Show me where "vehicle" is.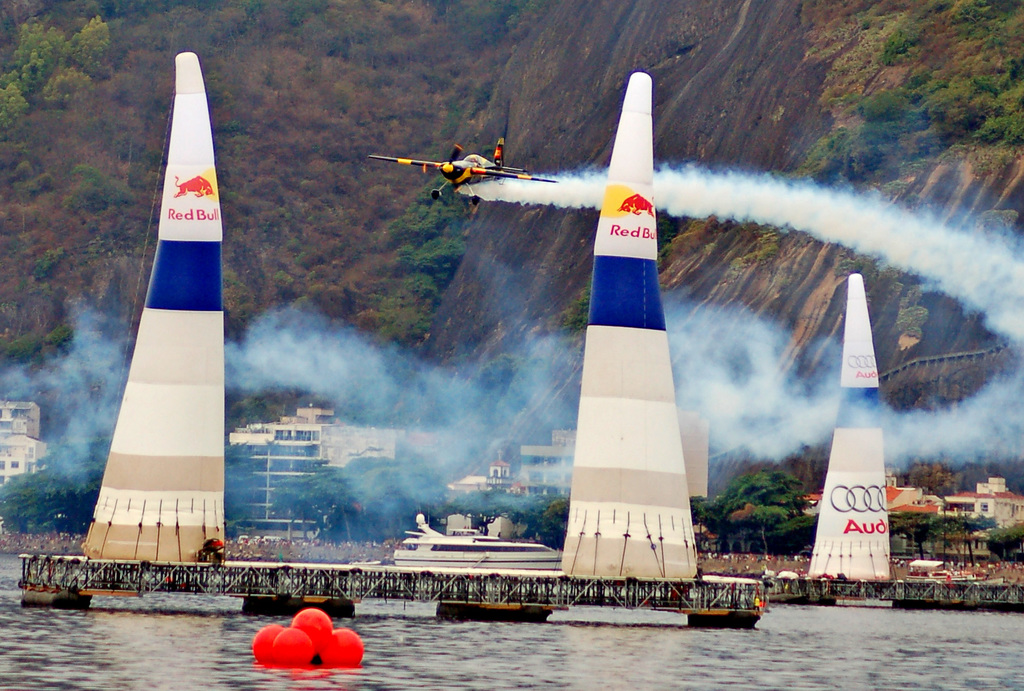
"vehicle" is at left=394, top=512, right=566, bottom=573.
